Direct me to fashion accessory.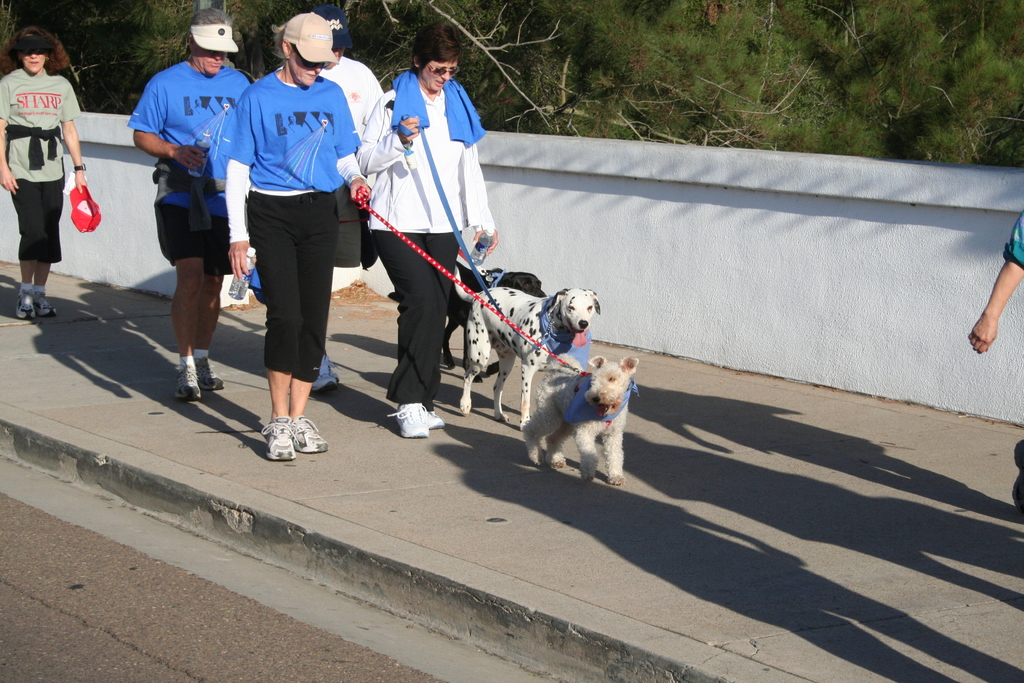
Direction: x1=292, y1=413, x2=328, y2=453.
